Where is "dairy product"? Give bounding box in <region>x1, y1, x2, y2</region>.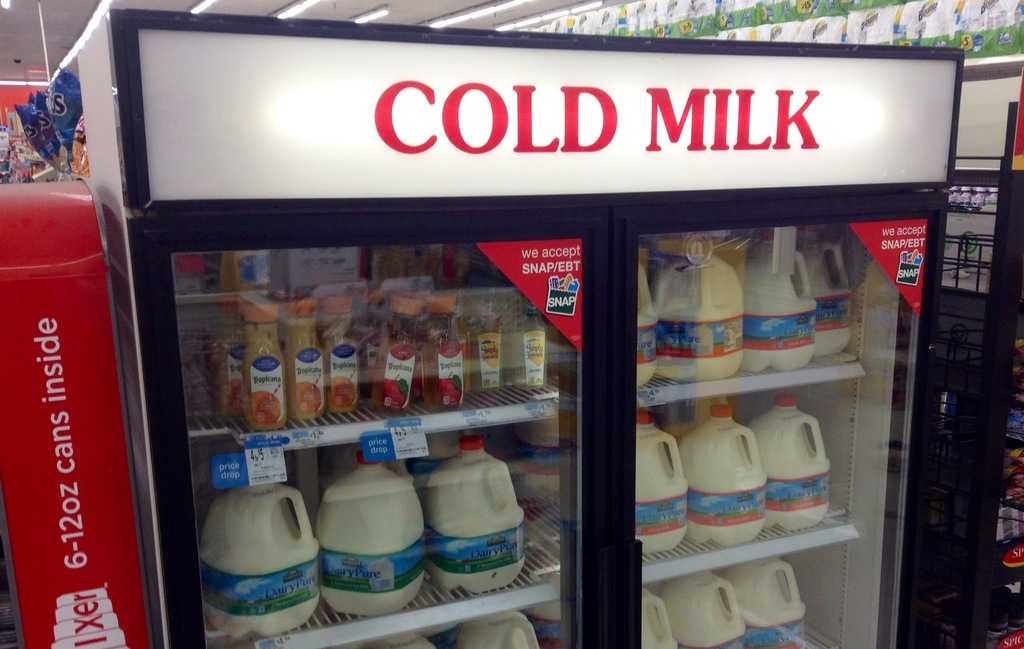
<region>729, 572, 809, 648</region>.
